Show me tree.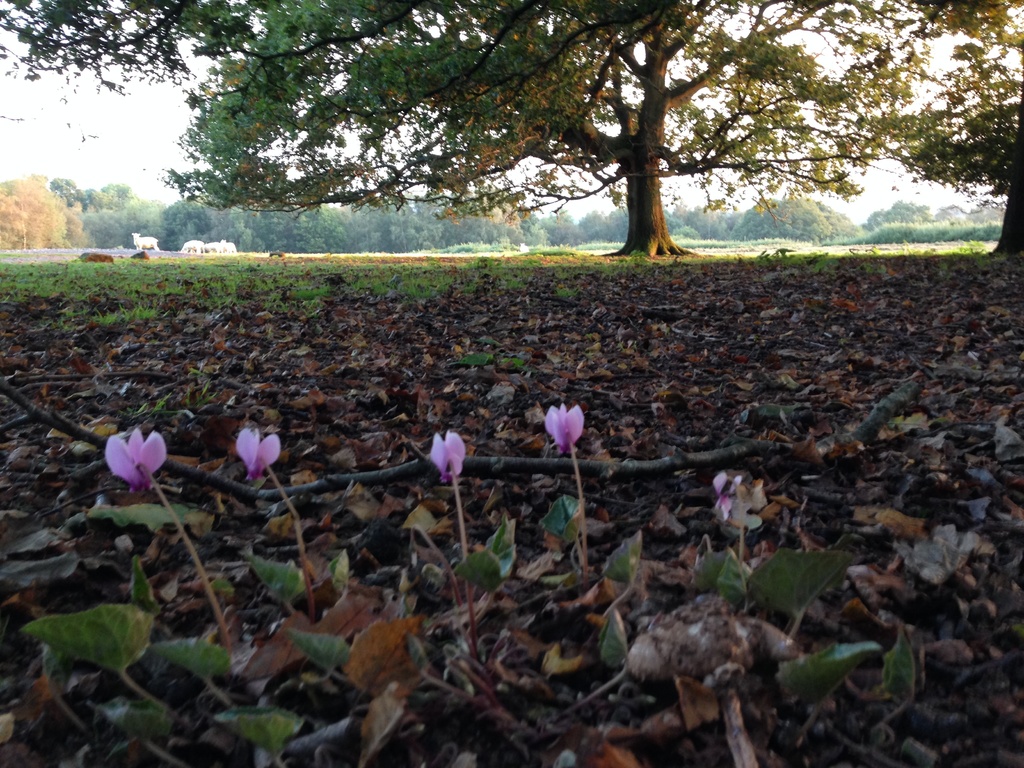
tree is here: <region>150, 19, 879, 262</region>.
